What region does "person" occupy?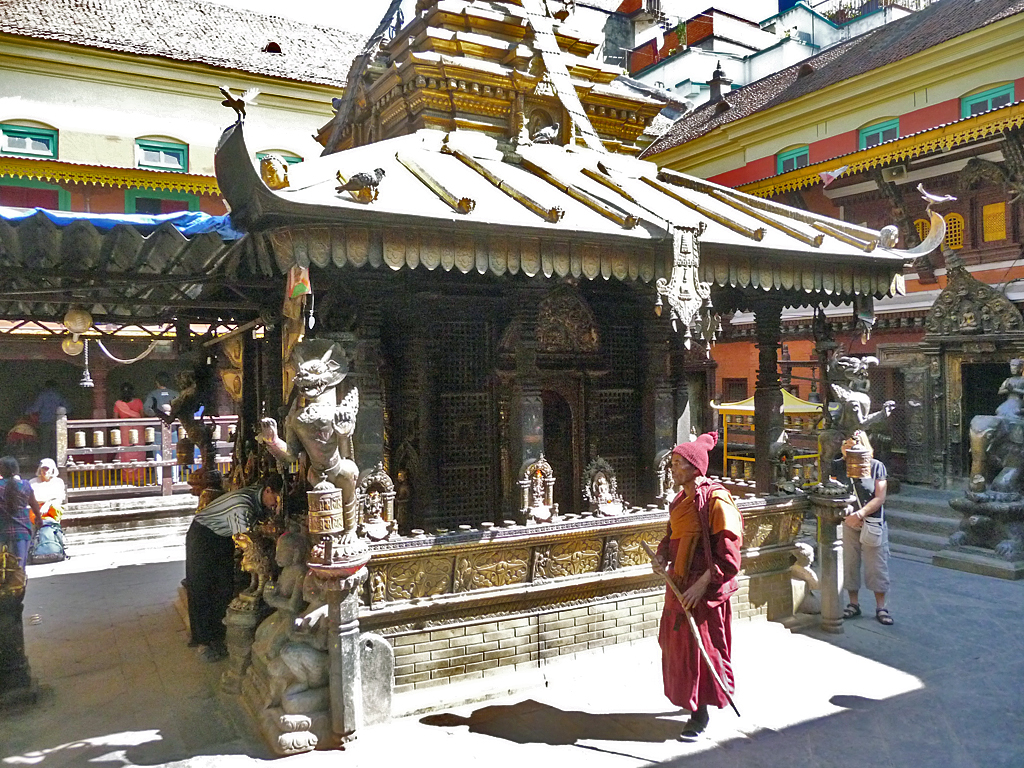
[x1=842, y1=427, x2=897, y2=622].
